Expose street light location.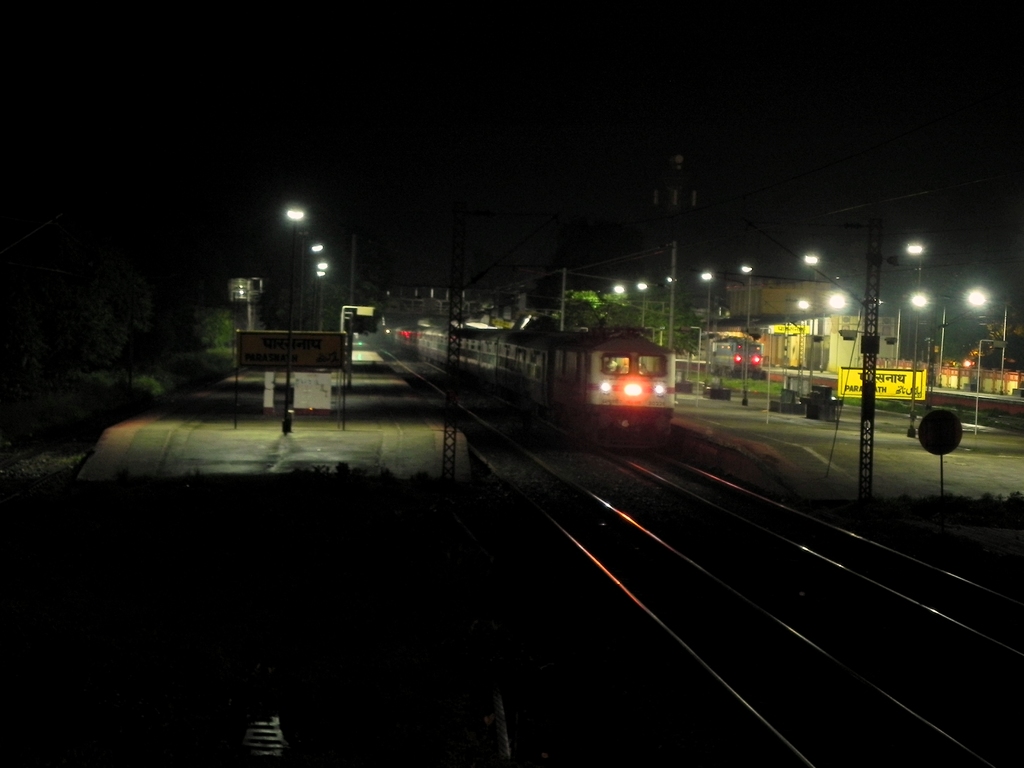
Exposed at rect(737, 262, 754, 408).
